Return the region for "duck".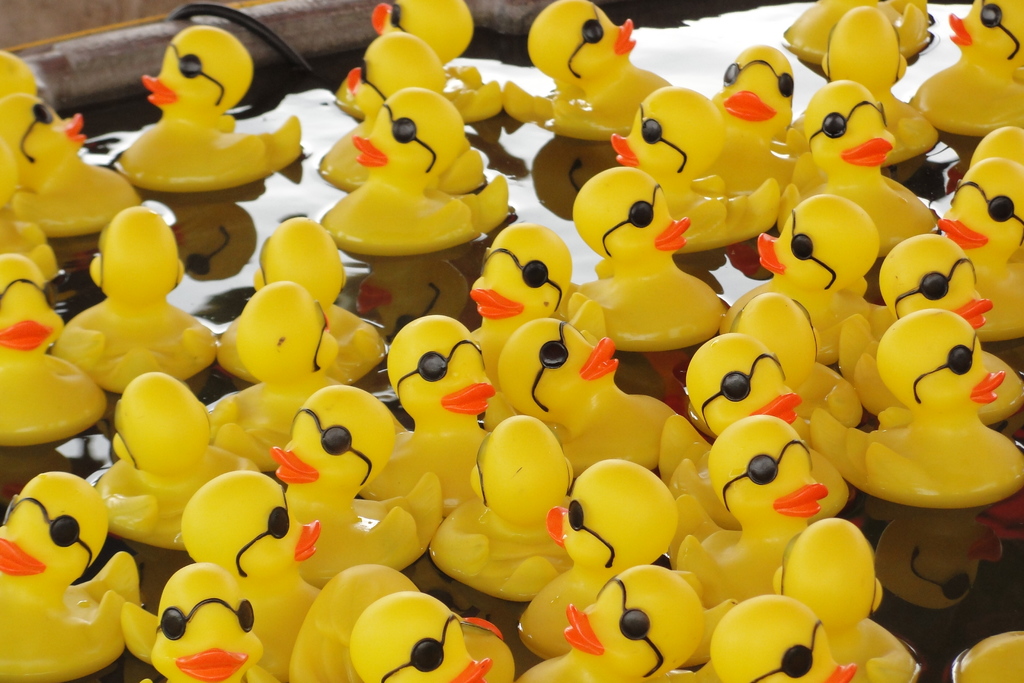
box=[8, 482, 132, 675].
